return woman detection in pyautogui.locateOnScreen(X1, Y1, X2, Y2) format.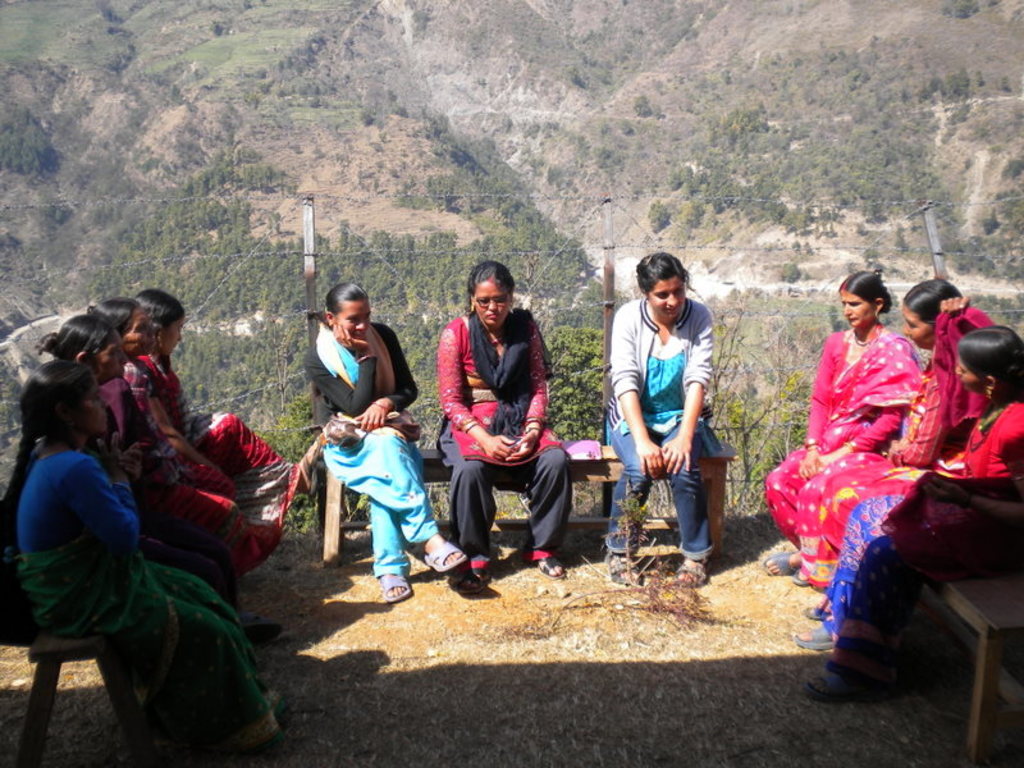
pyautogui.locateOnScreen(442, 266, 582, 581).
